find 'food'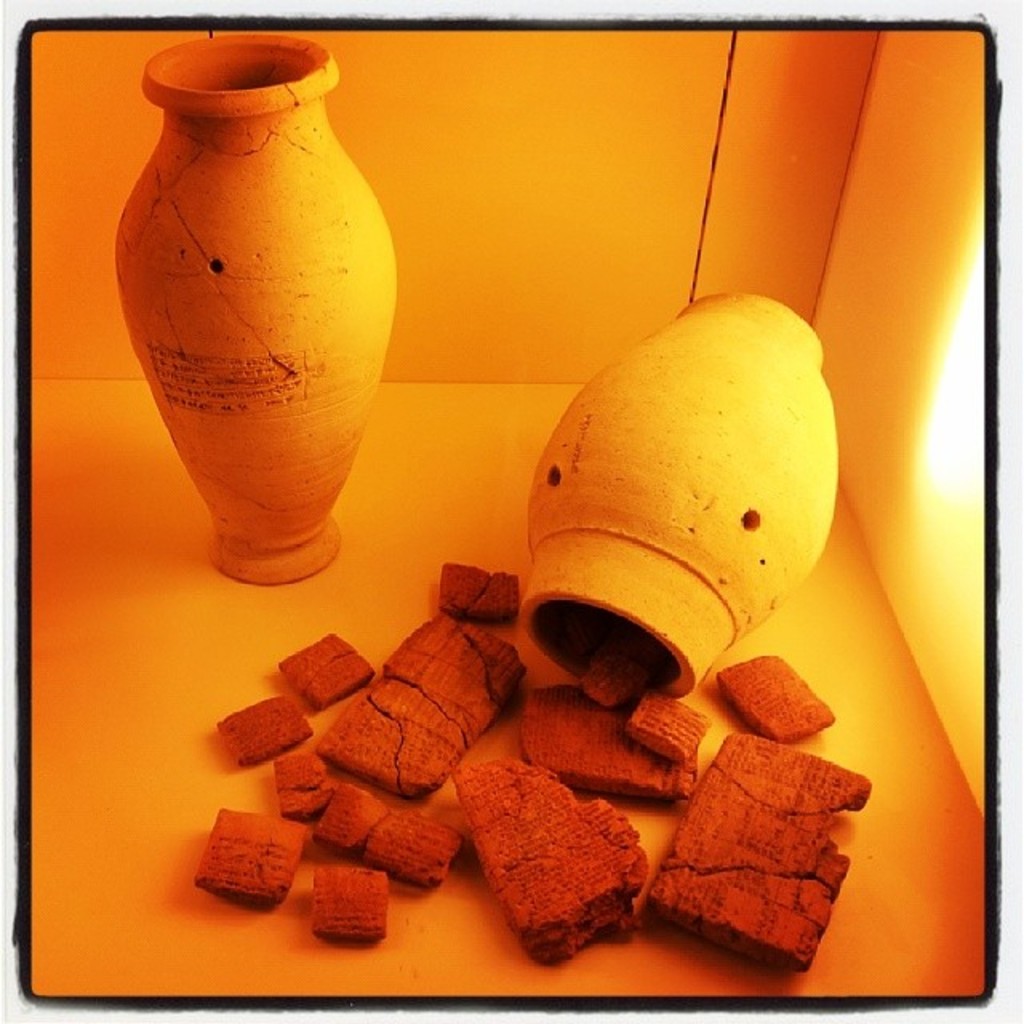
detection(274, 632, 384, 714)
